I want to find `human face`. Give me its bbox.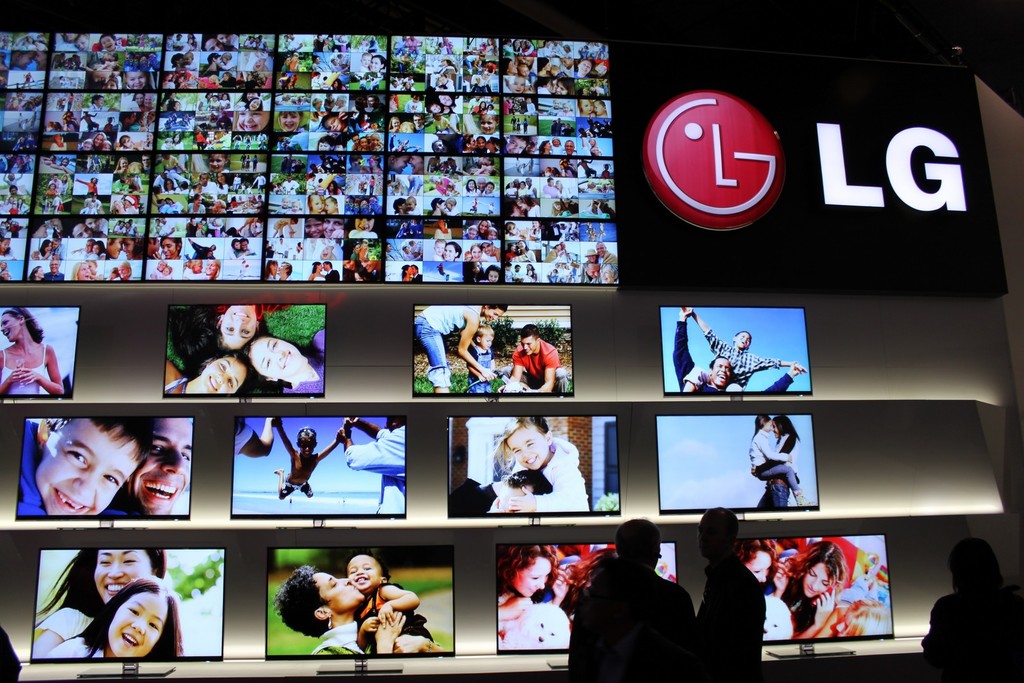
712,358,731,388.
